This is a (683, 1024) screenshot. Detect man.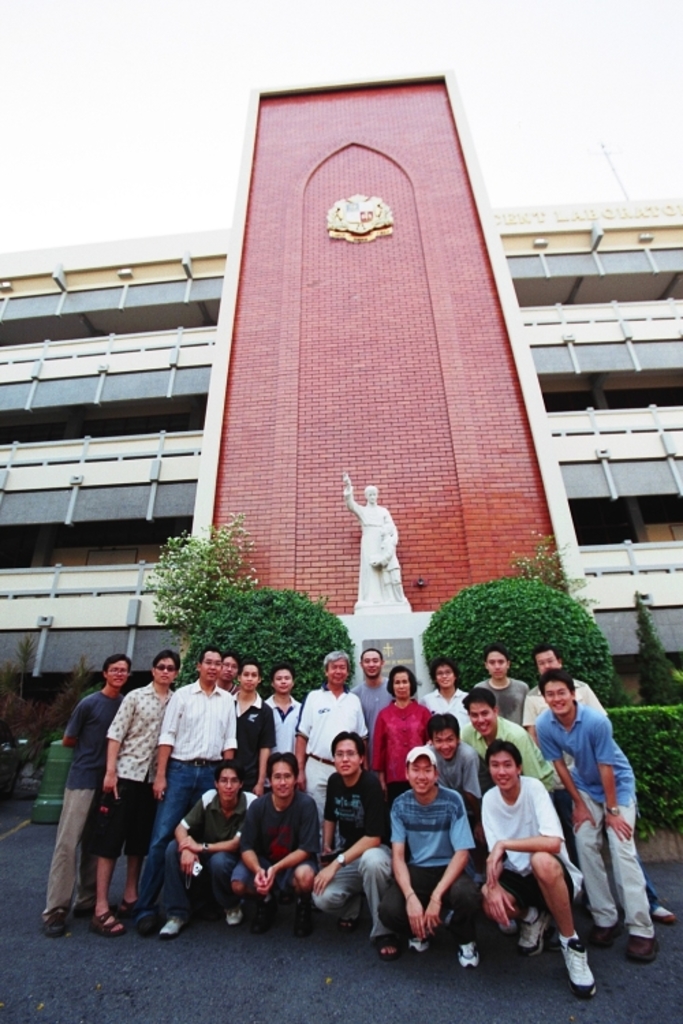
crop(534, 661, 658, 969).
